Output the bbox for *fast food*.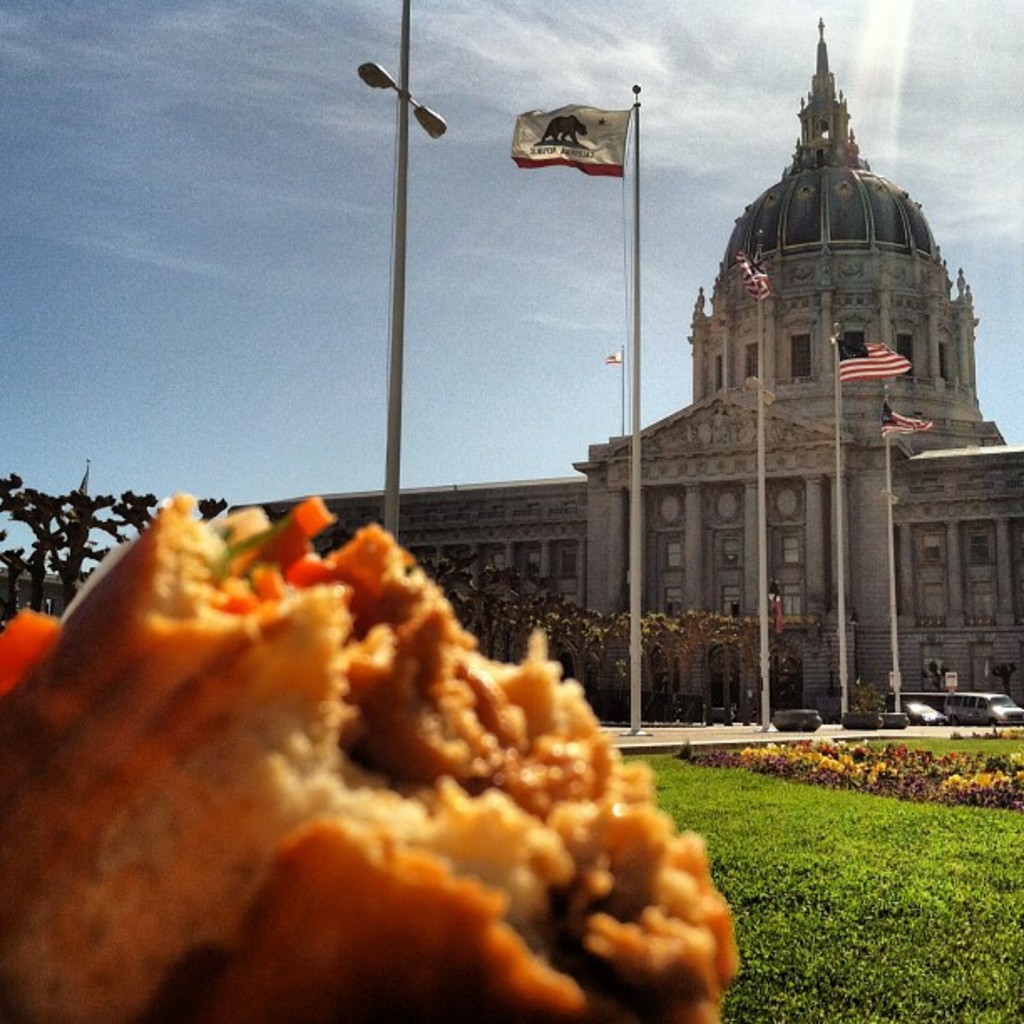
box(5, 492, 741, 1023).
